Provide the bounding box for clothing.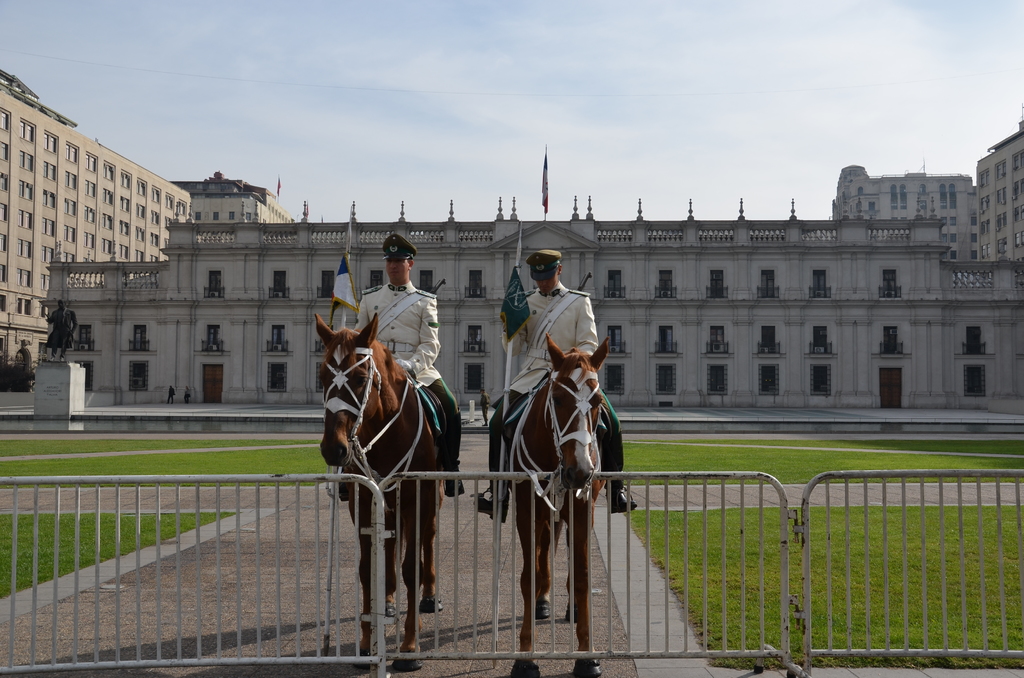
182/389/190/403.
